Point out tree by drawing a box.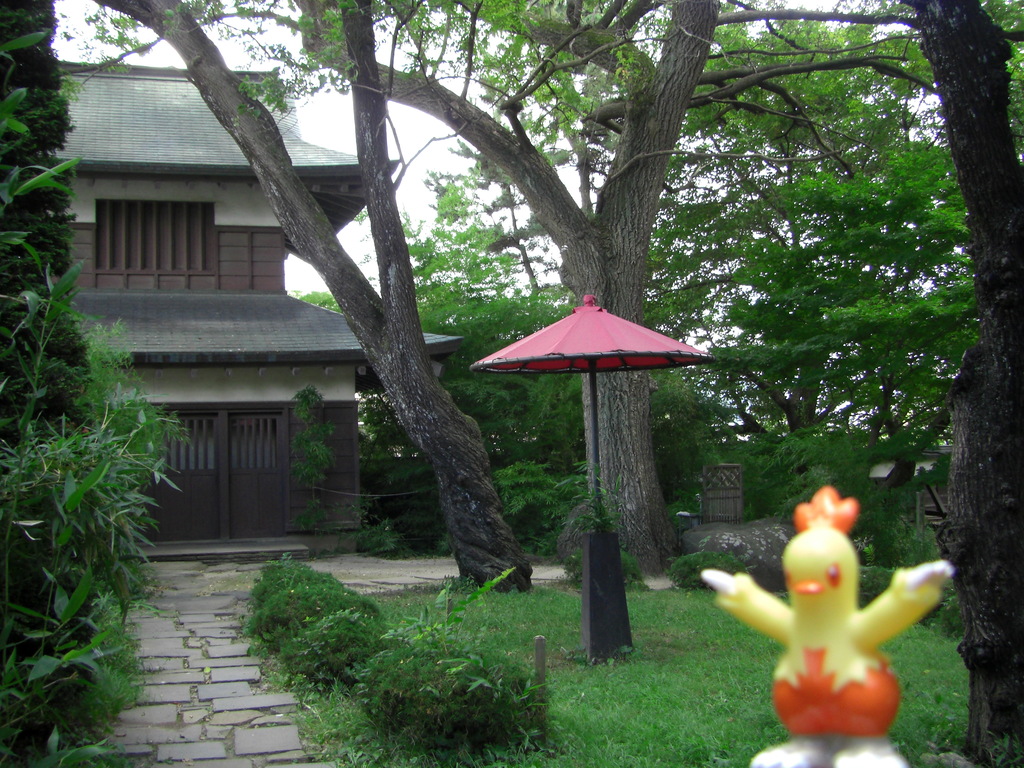
region(72, 0, 1023, 574).
